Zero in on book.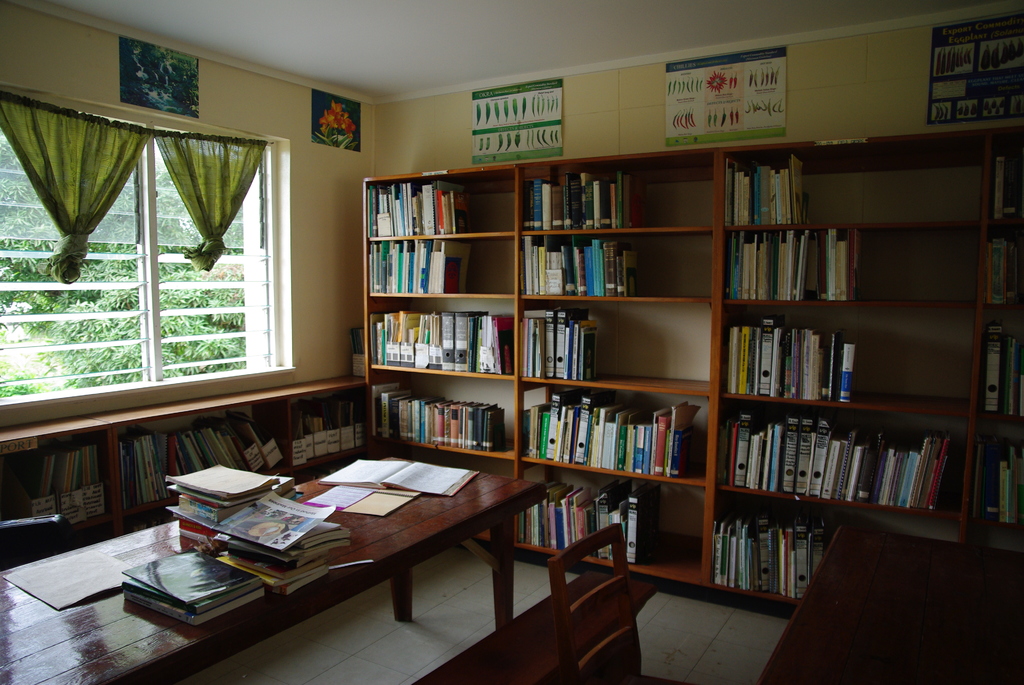
Zeroed in: <box>982,322,1023,423</box>.
